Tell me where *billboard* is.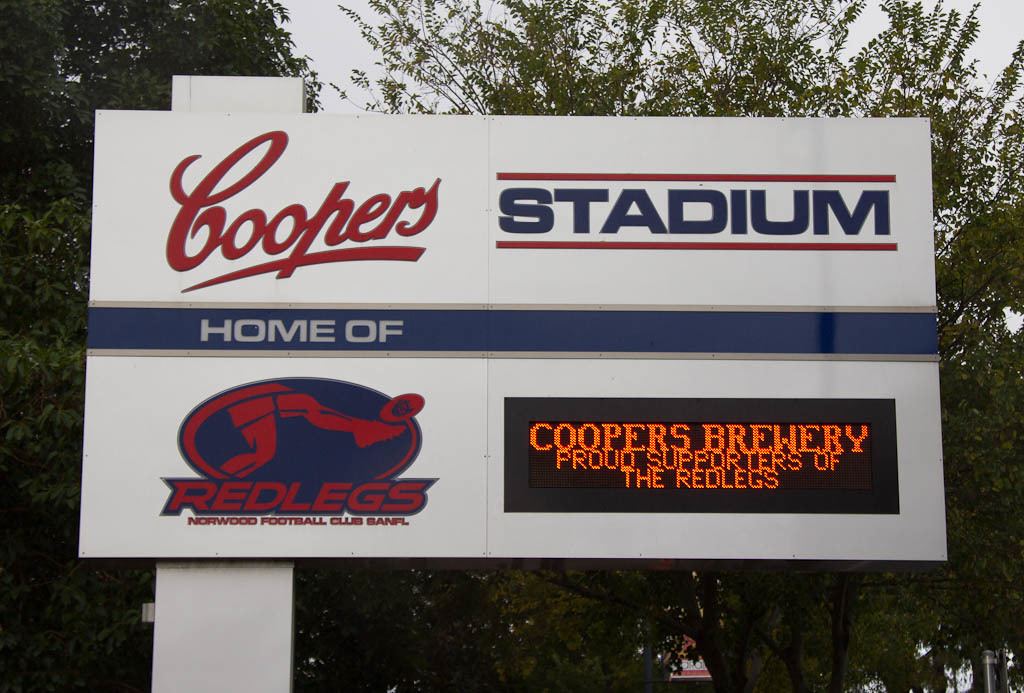
*billboard* is at l=73, t=113, r=941, b=571.
